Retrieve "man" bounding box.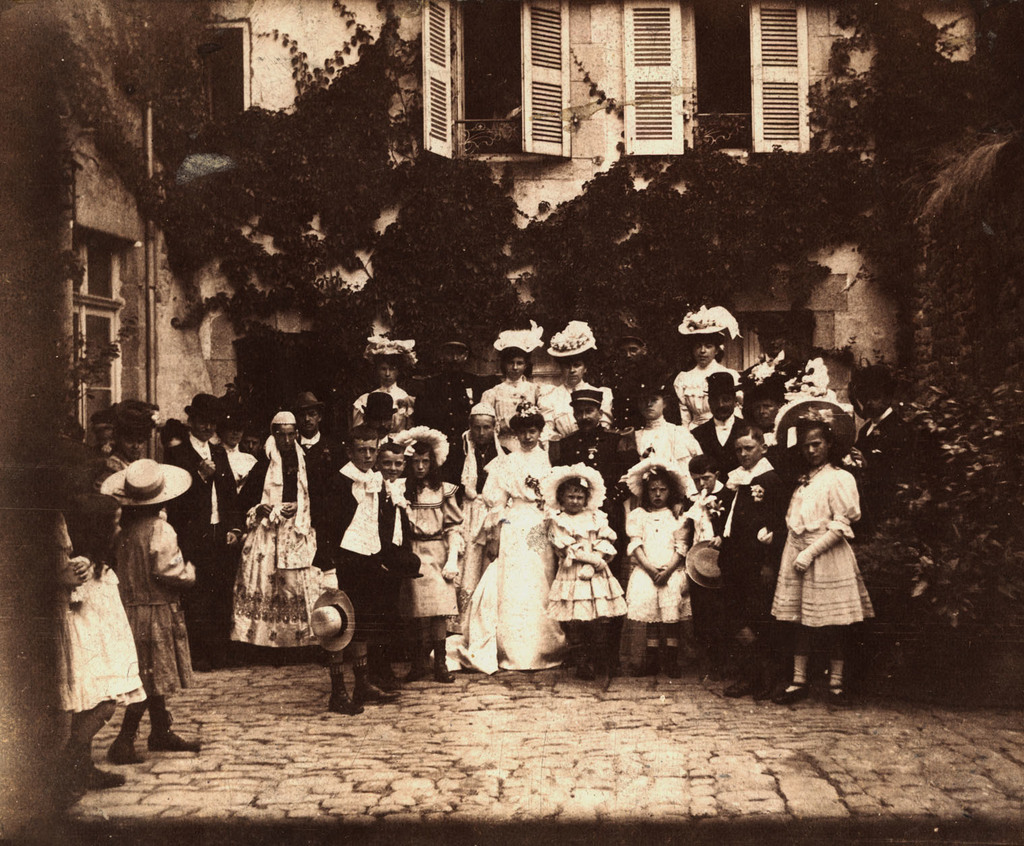
Bounding box: box=[292, 392, 336, 466].
